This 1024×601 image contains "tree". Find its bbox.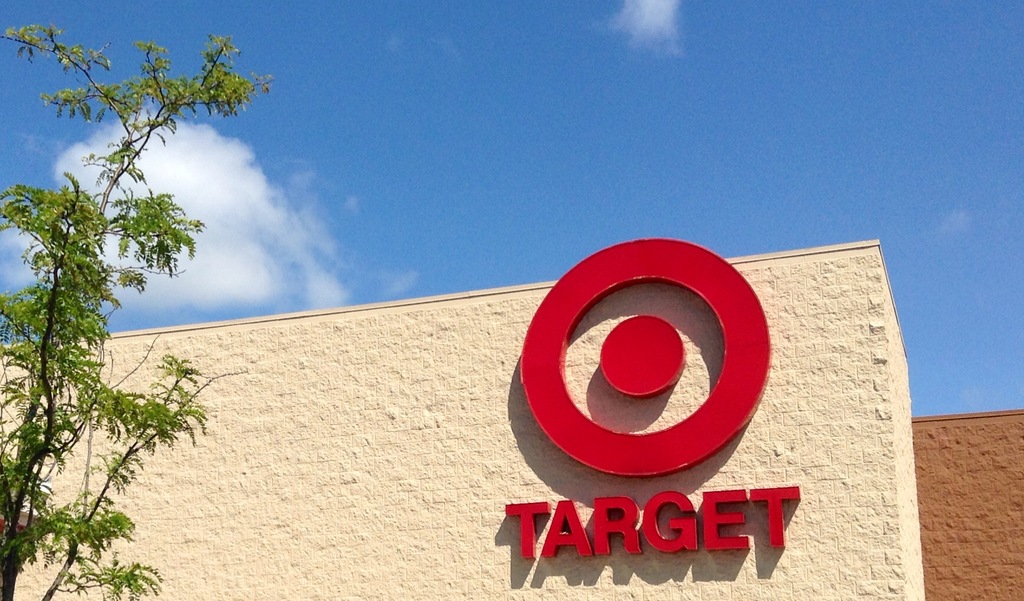
x1=0 y1=22 x2=278 y2=600.
